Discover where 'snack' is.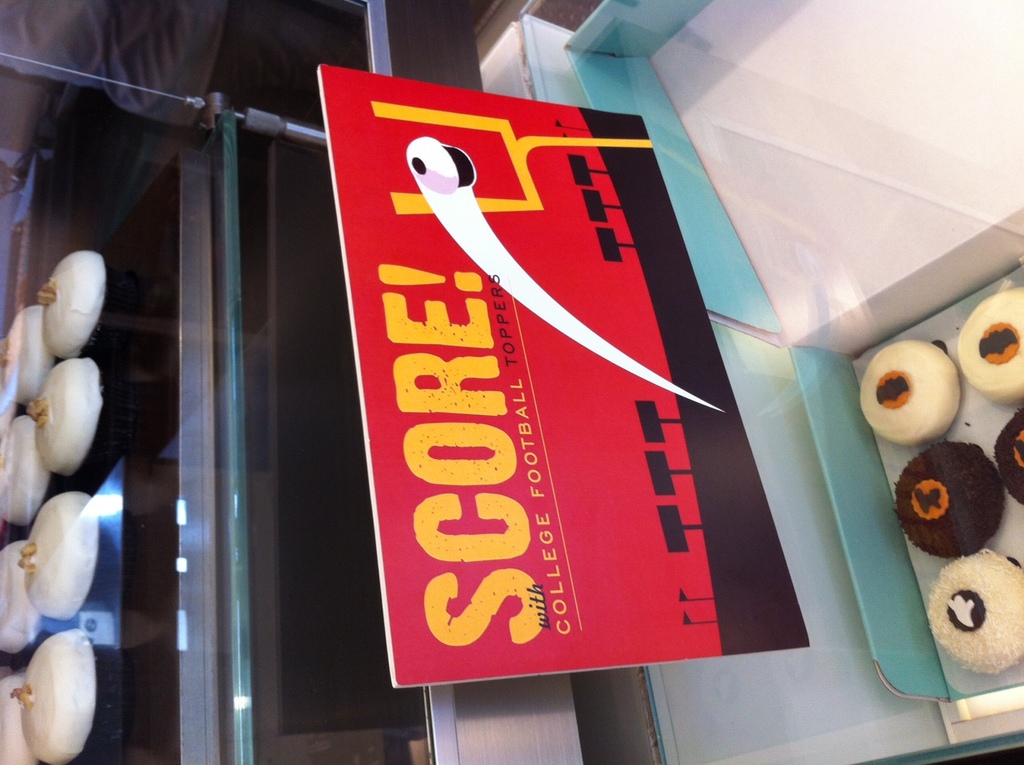
Discovered at x1=864 y1=346 x2=968 y2=455.
